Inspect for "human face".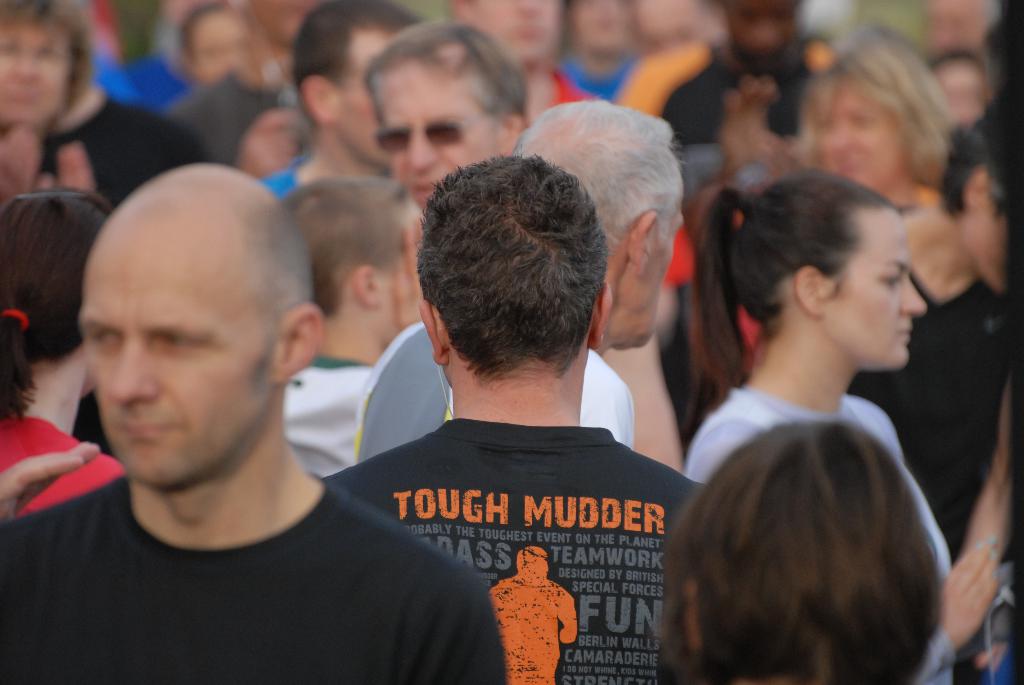
Inspection: 334:29:397:170.
